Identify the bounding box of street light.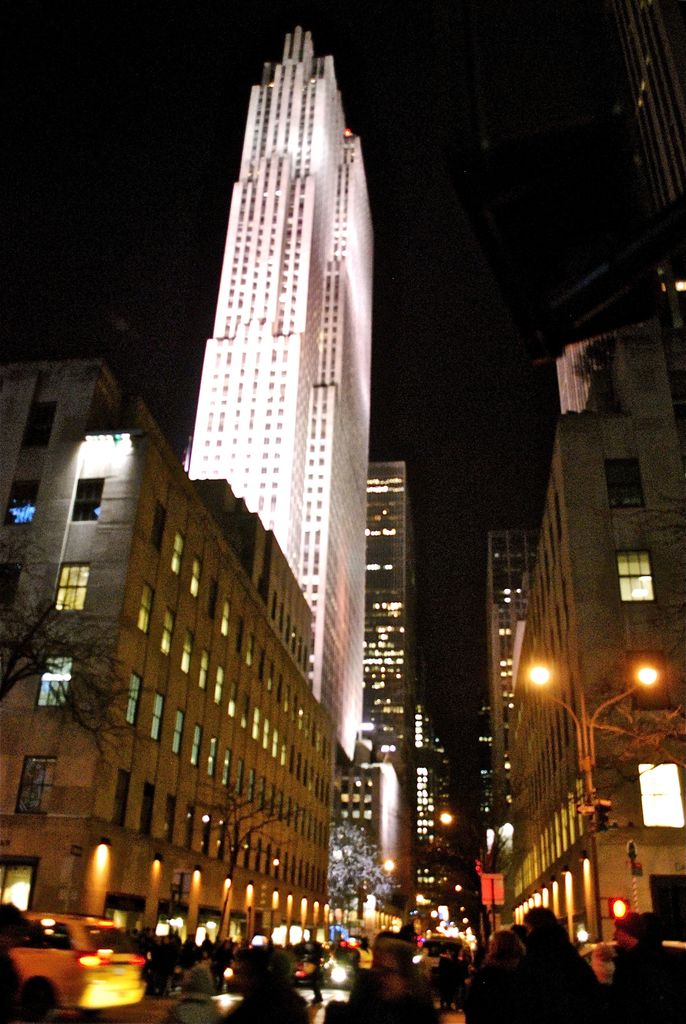
crop(530, 668, 666, 808).
